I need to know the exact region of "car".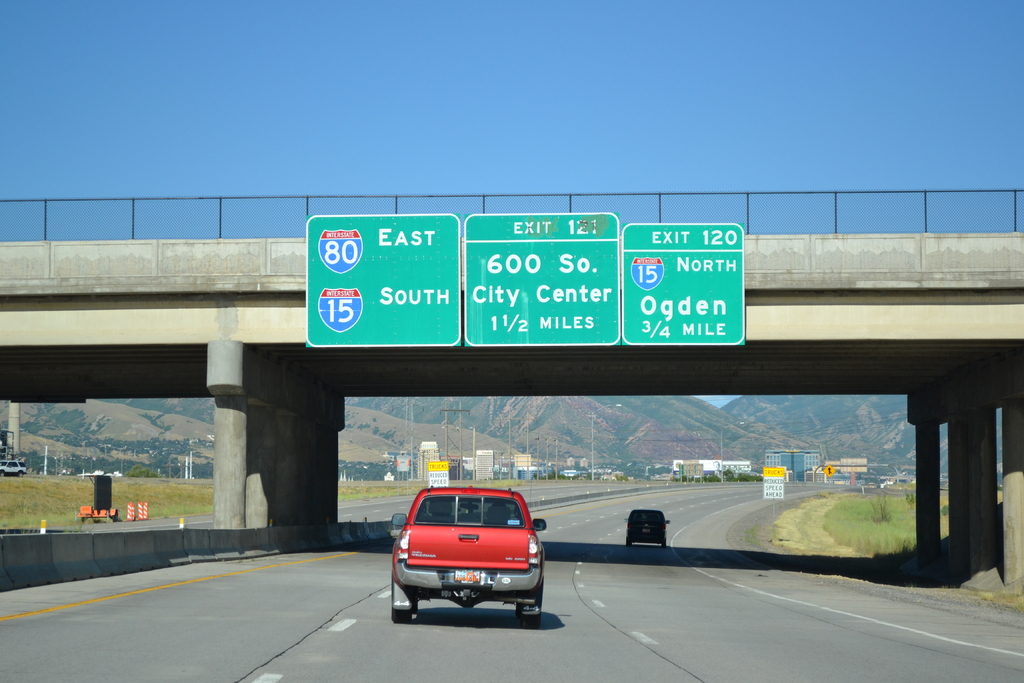
Region: pyautogui.locateOnScreen(0, 460, 26, 473).
